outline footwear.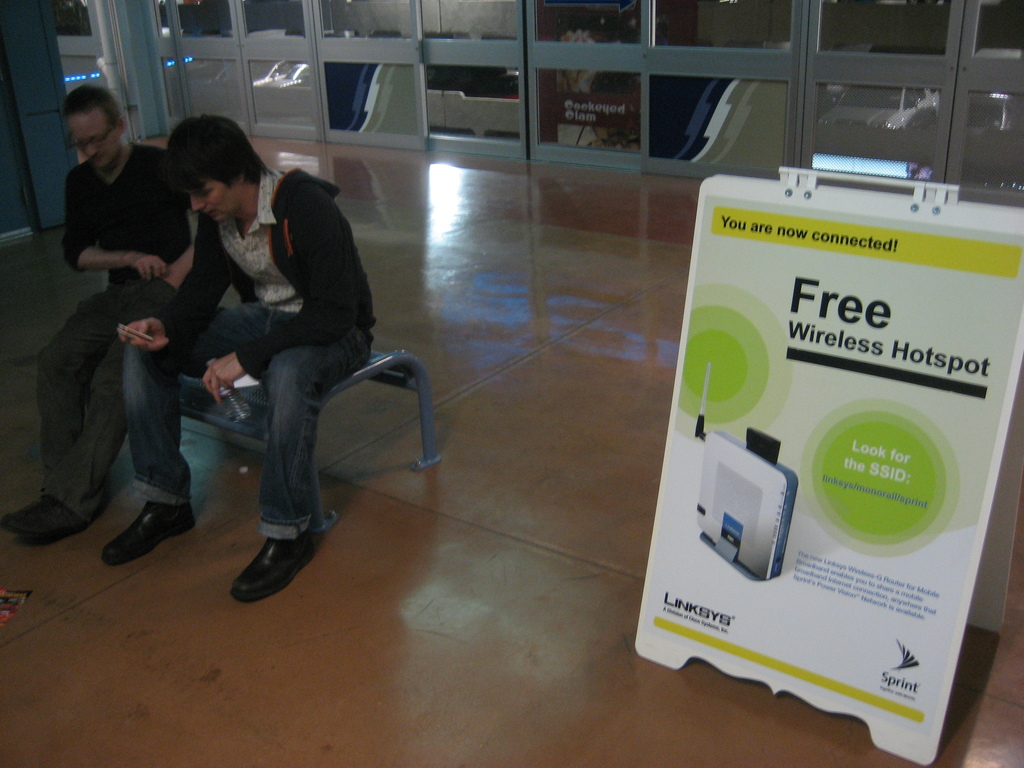
Outline: [x1=15, y1=499, x2=86, y2=545].
